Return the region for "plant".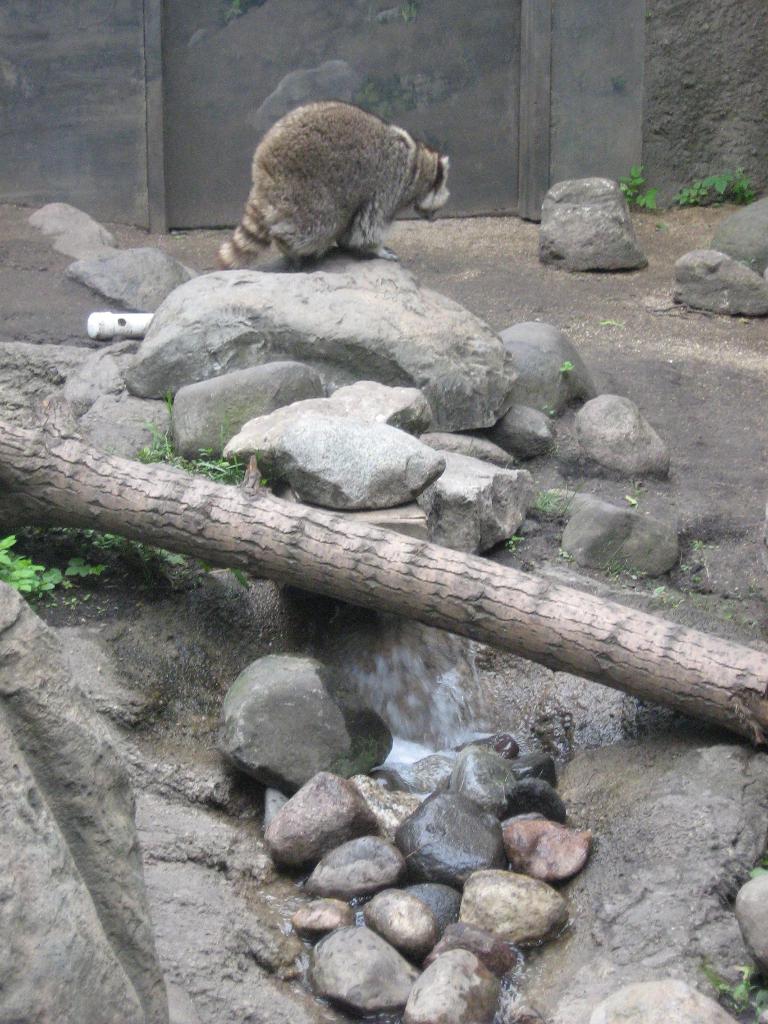
0, 535, 63, 611.
